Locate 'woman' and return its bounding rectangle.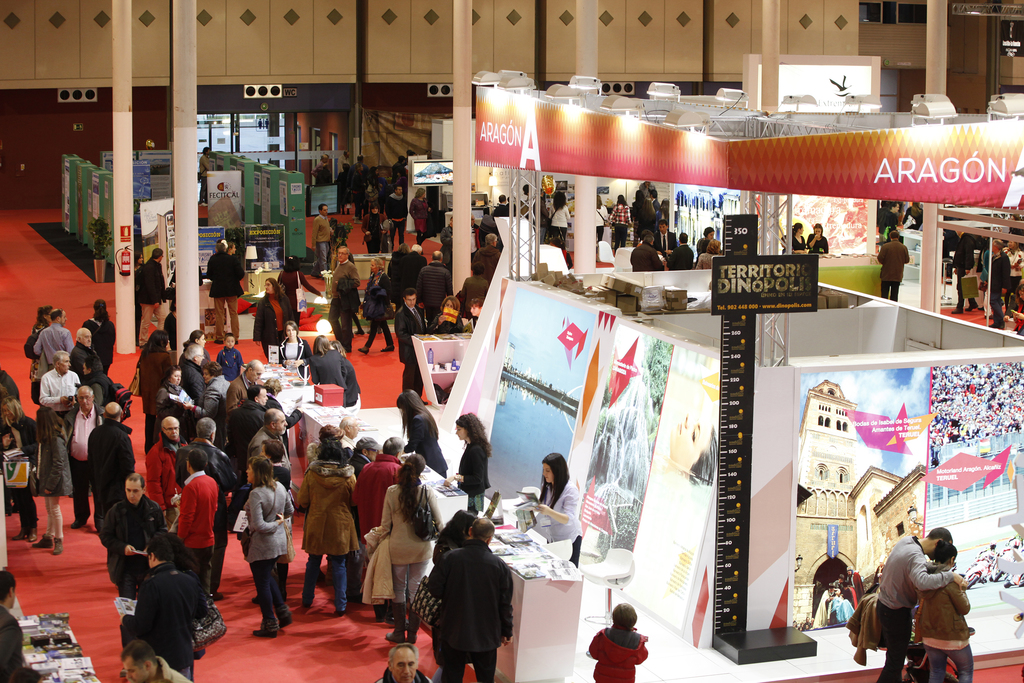
<box>273,321,316,377</box>.
